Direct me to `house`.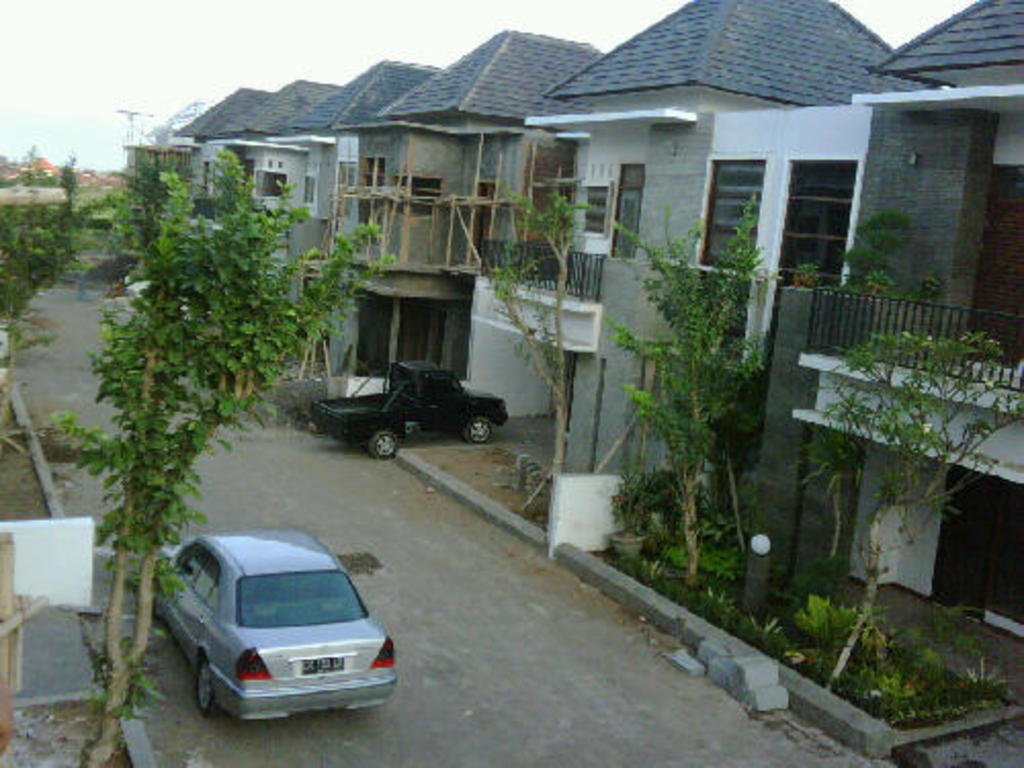
Direction: x1=276, y1=43, x2=444, y2=379.
